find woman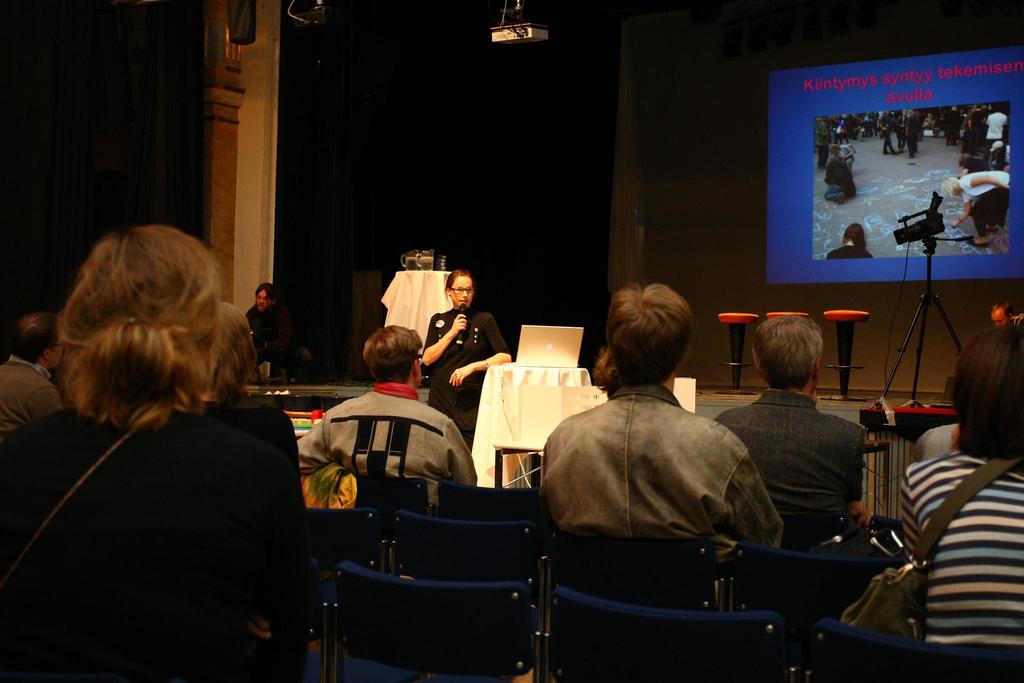
(825,221,874,259)
